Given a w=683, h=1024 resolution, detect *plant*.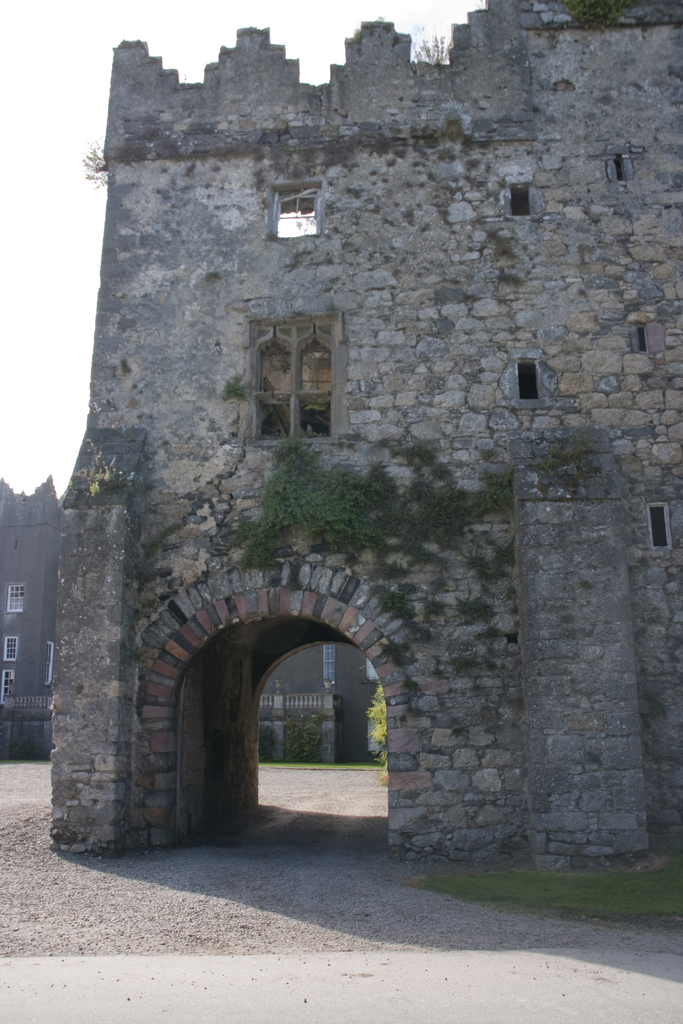
(220, 371, 252, 399).
